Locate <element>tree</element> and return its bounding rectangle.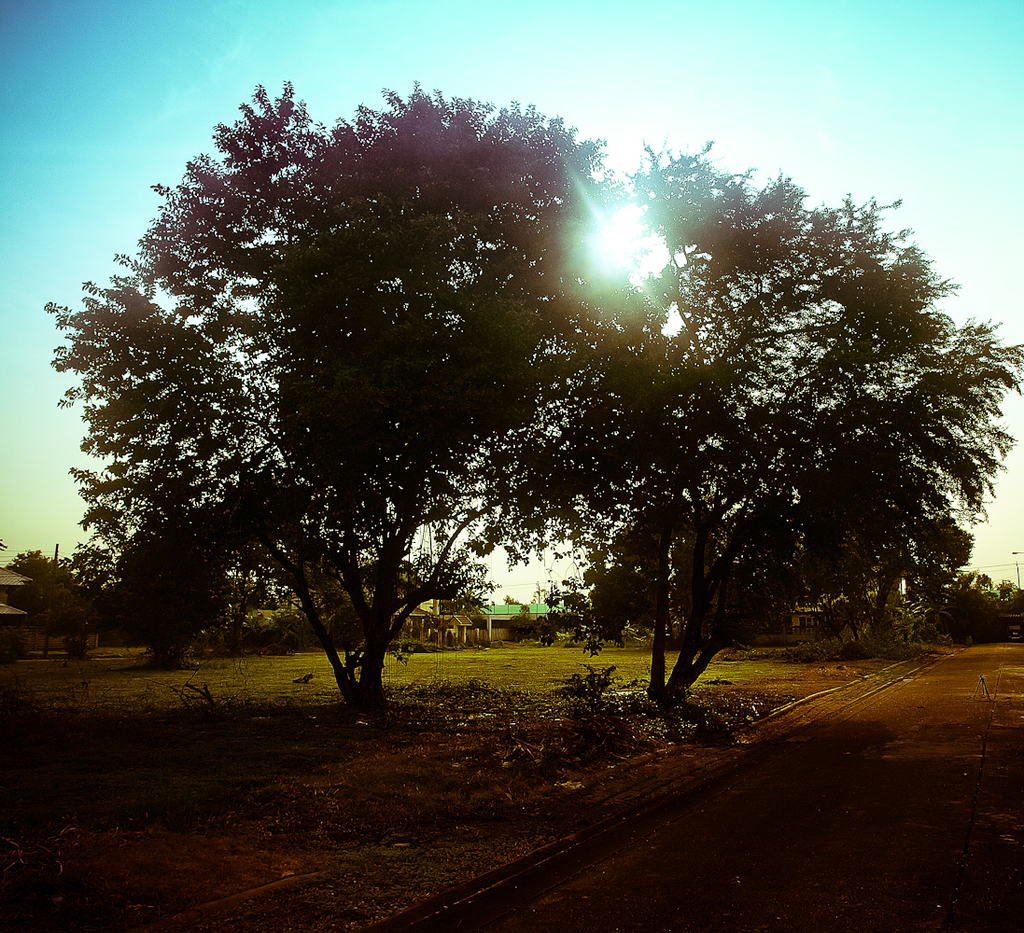
box(0, 544, 88, 622).
